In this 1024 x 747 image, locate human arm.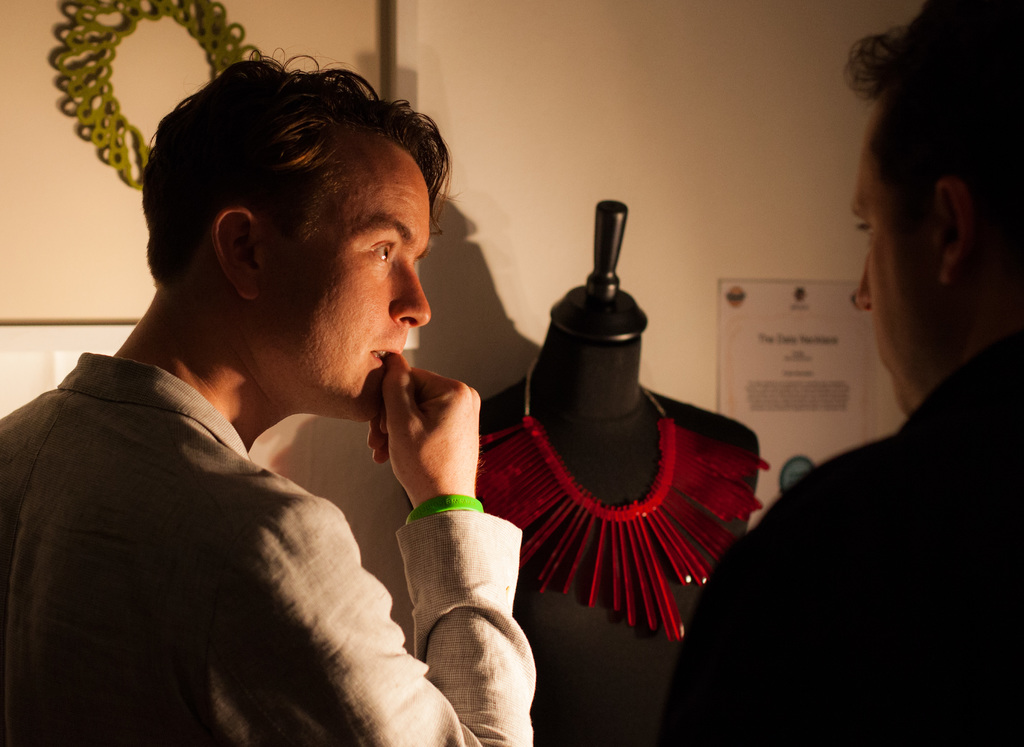
Bounding box: x1=664, y1=439, x2=913, y2=746.
